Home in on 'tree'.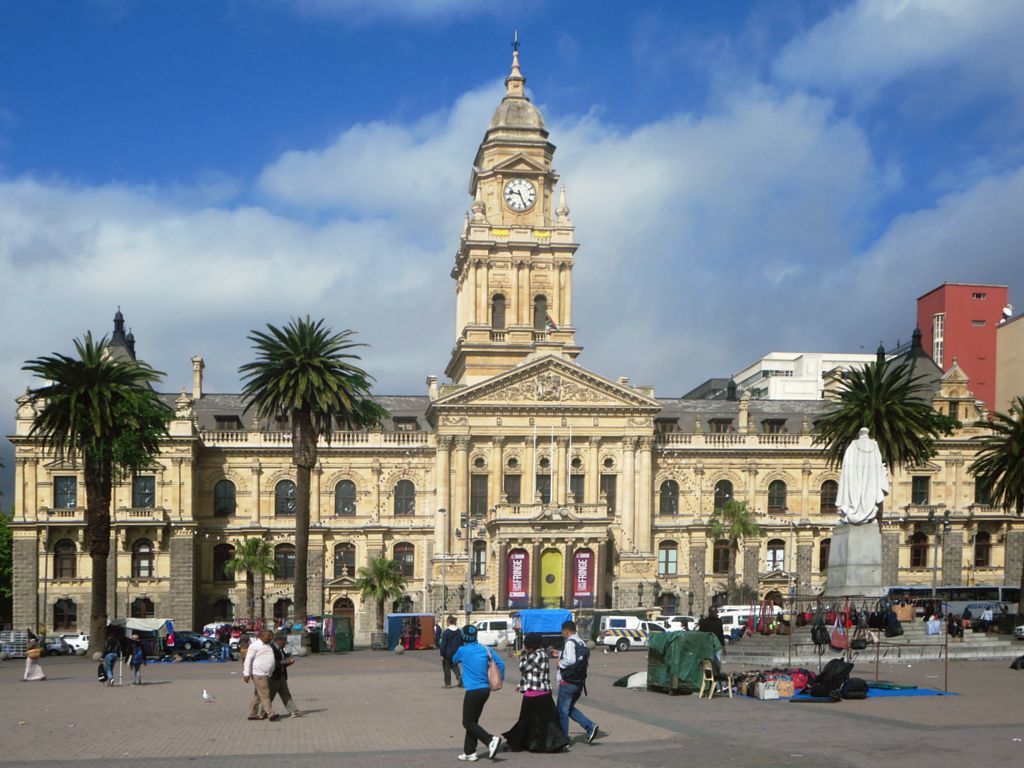
Homed in at x1=702, y1=496, x2=760, y2=609.
